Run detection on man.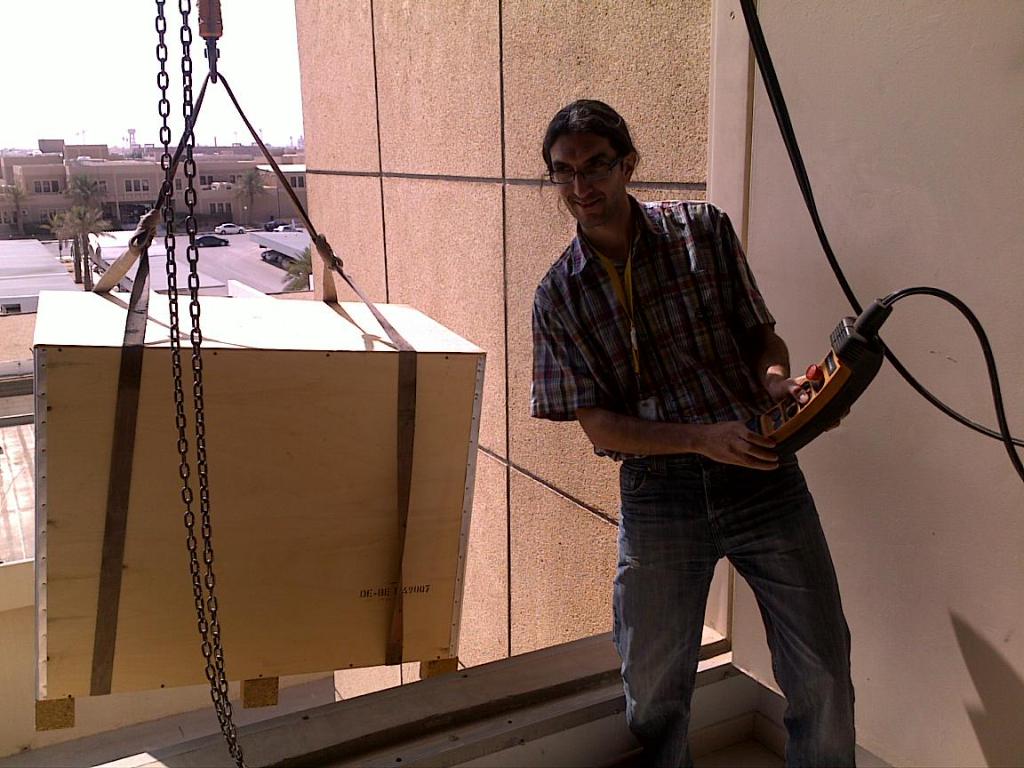
Result: (x1=527, y1=100, x2=860, y2=767).
